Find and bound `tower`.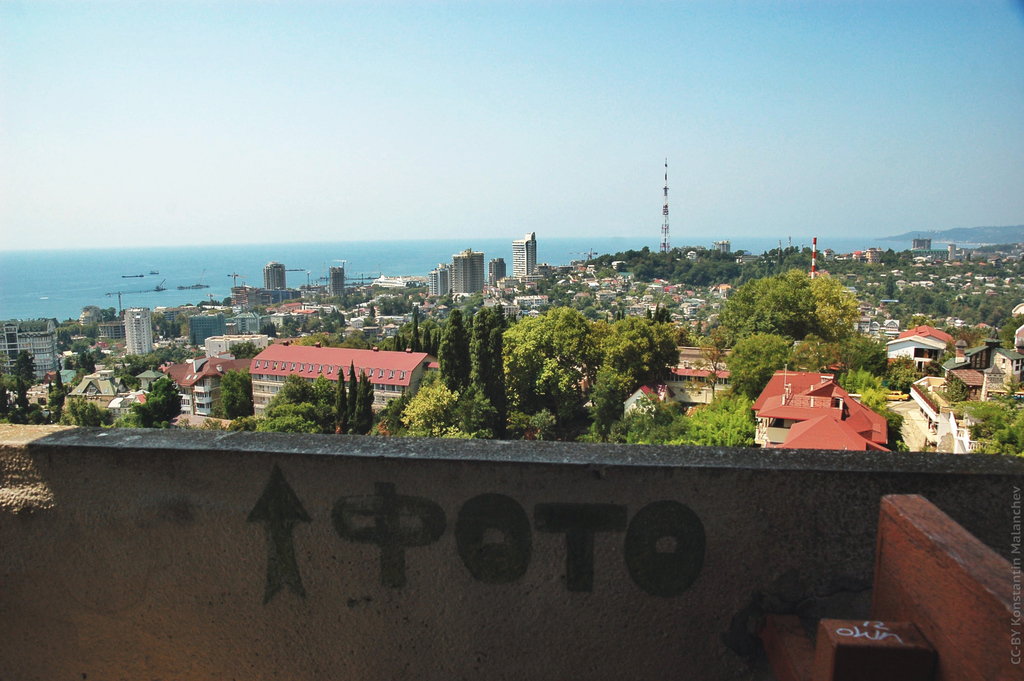
Bound: 910:233:931:254.
